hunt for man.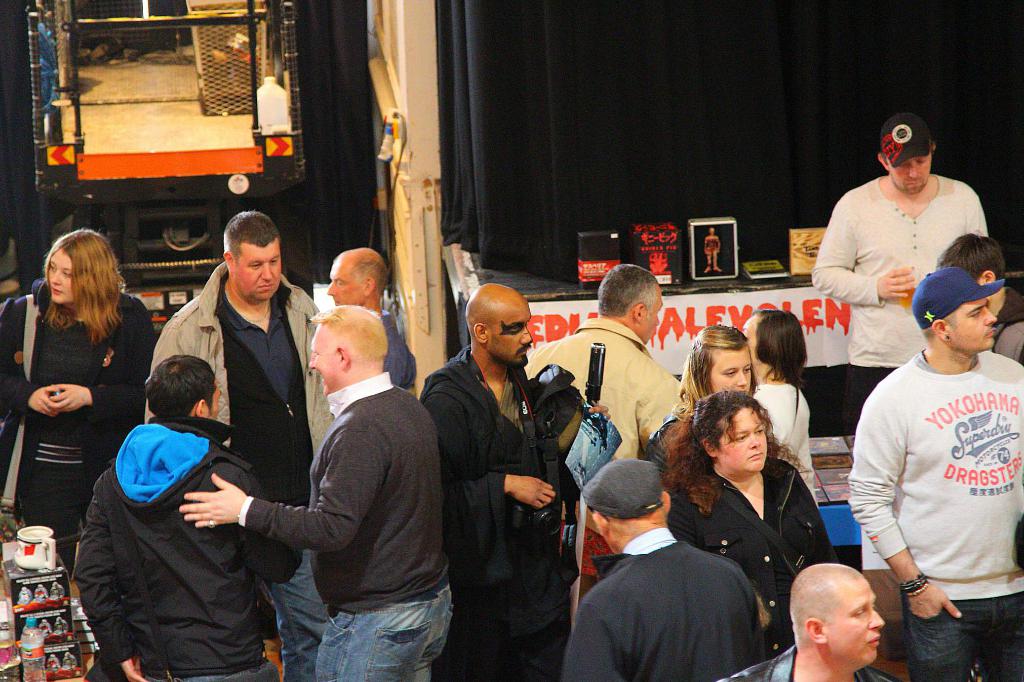
Hunted down at (left=178, top=306, right=454, bottom=681).
